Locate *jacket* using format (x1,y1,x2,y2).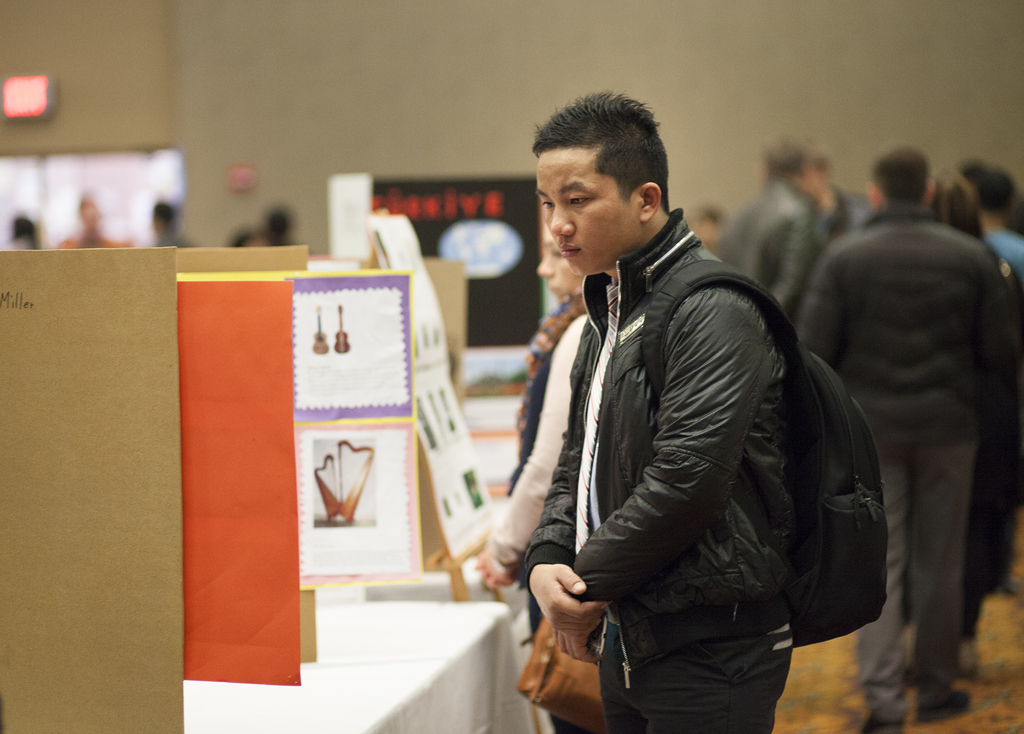
(721,178,826,302).
